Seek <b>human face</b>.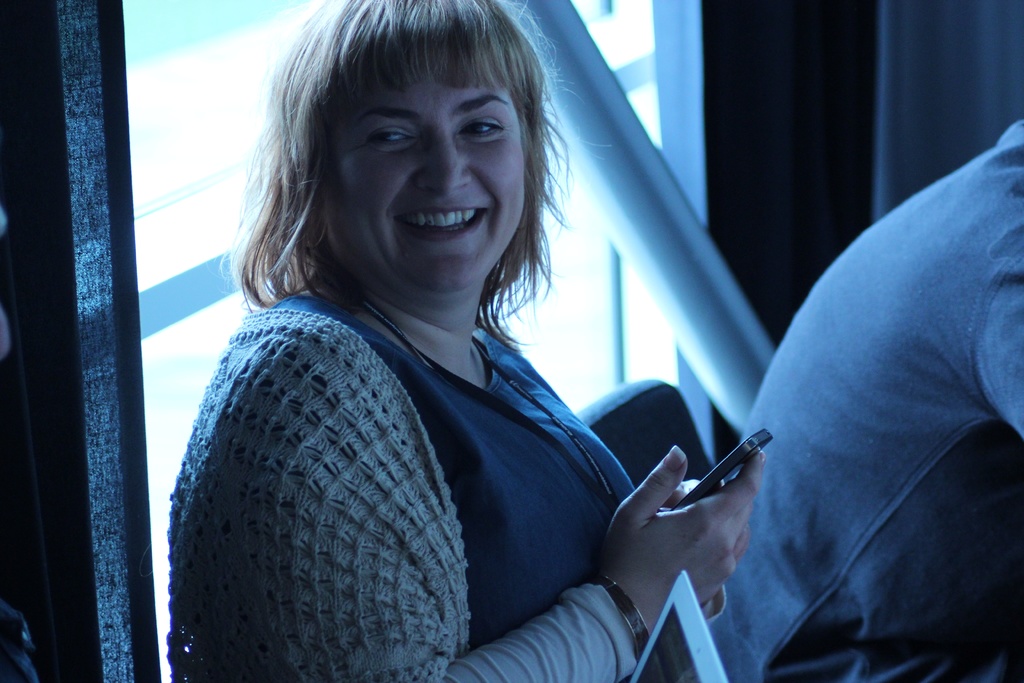
<box>316,79,524,295</box>.
